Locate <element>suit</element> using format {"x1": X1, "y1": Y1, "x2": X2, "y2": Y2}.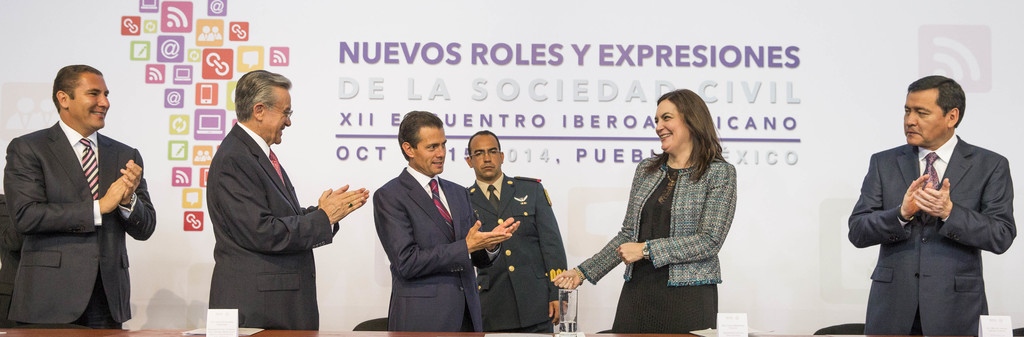
{"x1": 845, "y1": 140, "x2": 1018, "y2": 336}.
